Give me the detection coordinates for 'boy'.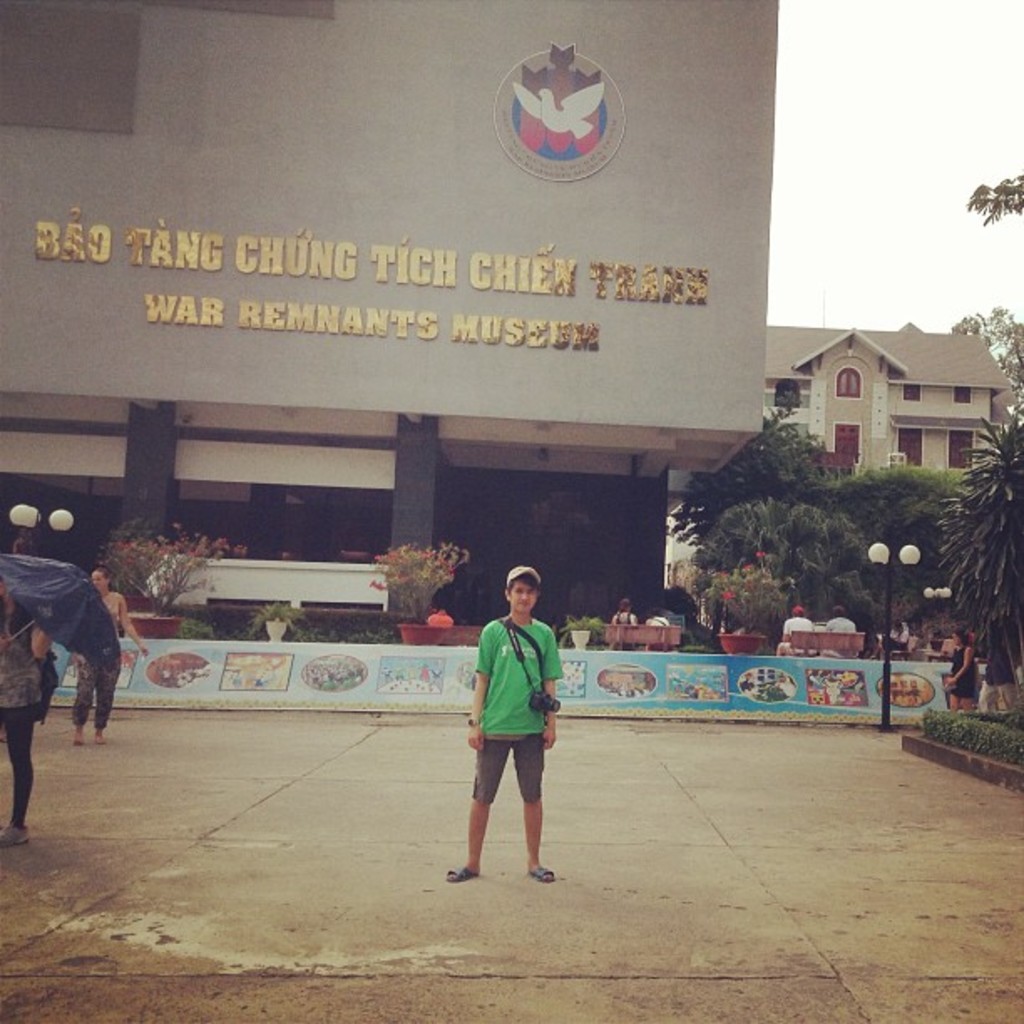
<box>447,567,567,887</box>.
